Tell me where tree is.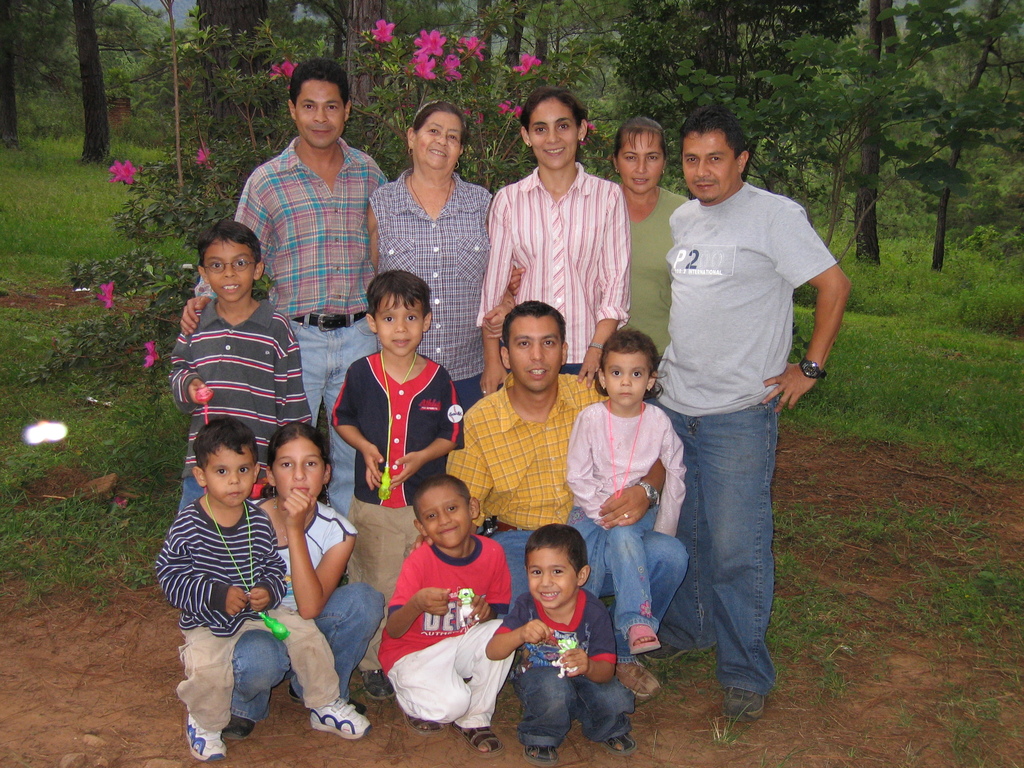
tree is at {"x1": 74, "y1": 0, "x2": 109, "y2": 161}.
